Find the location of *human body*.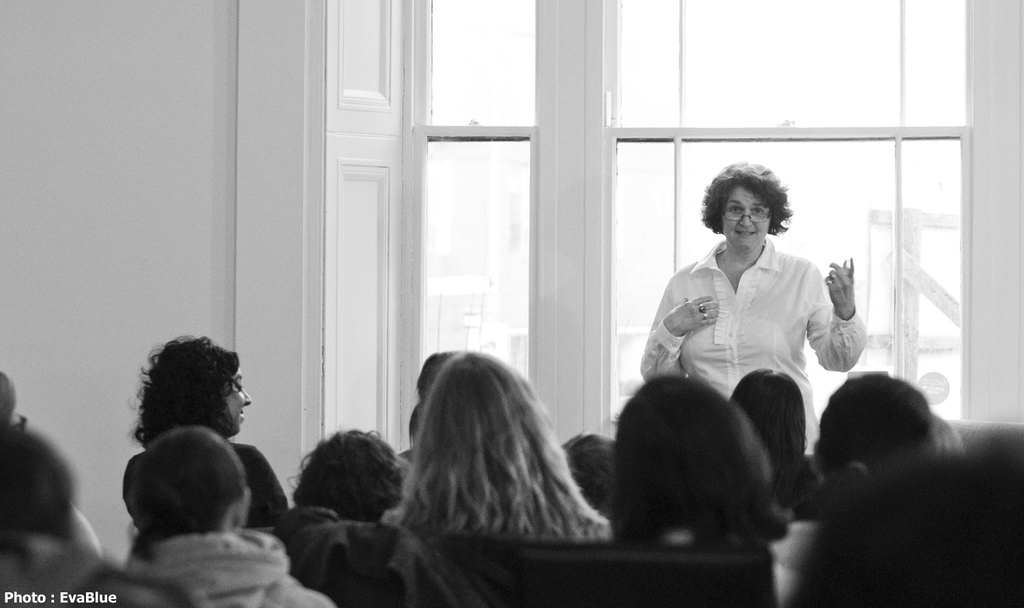
Location: locate(266, 504, 406, 605).
